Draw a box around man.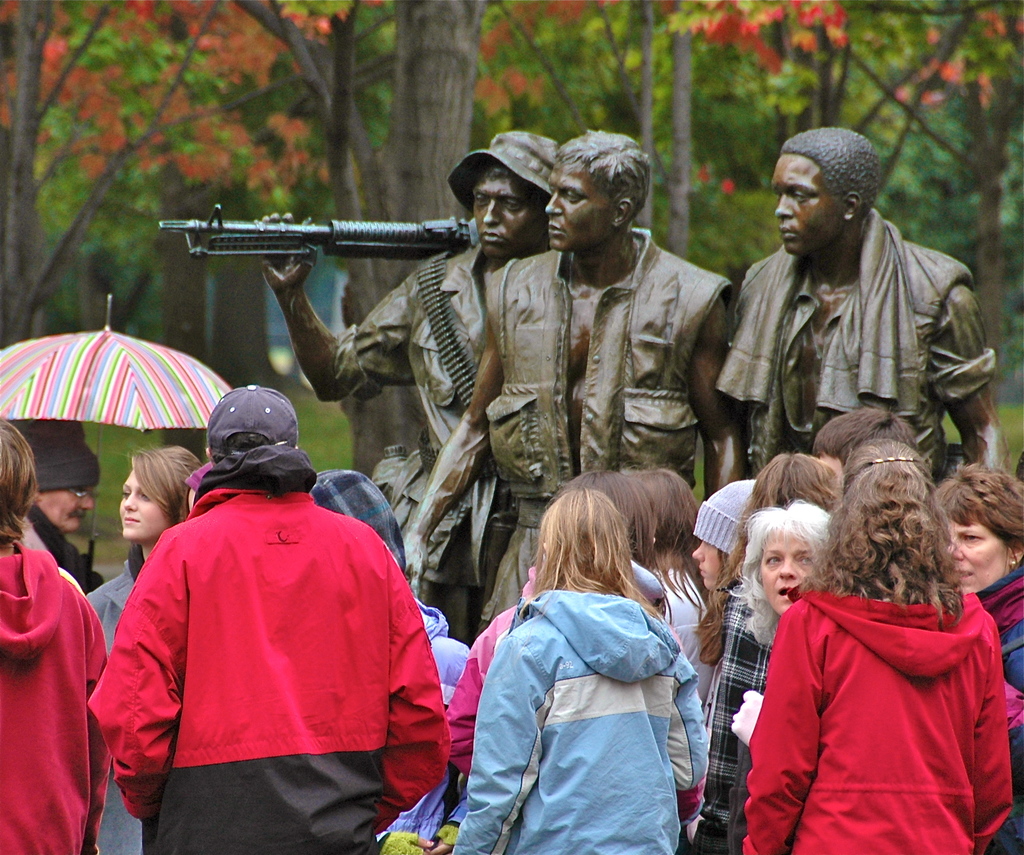
(12, 417, 95, 597).
